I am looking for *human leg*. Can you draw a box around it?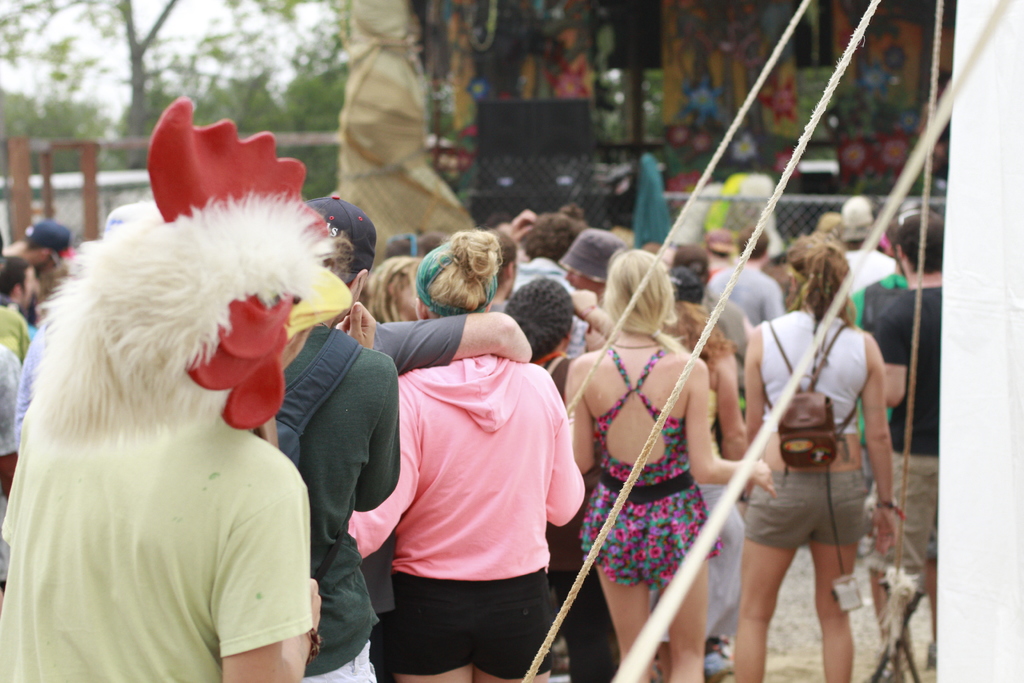
Sure, the bounding box is 596/568/651/679.
